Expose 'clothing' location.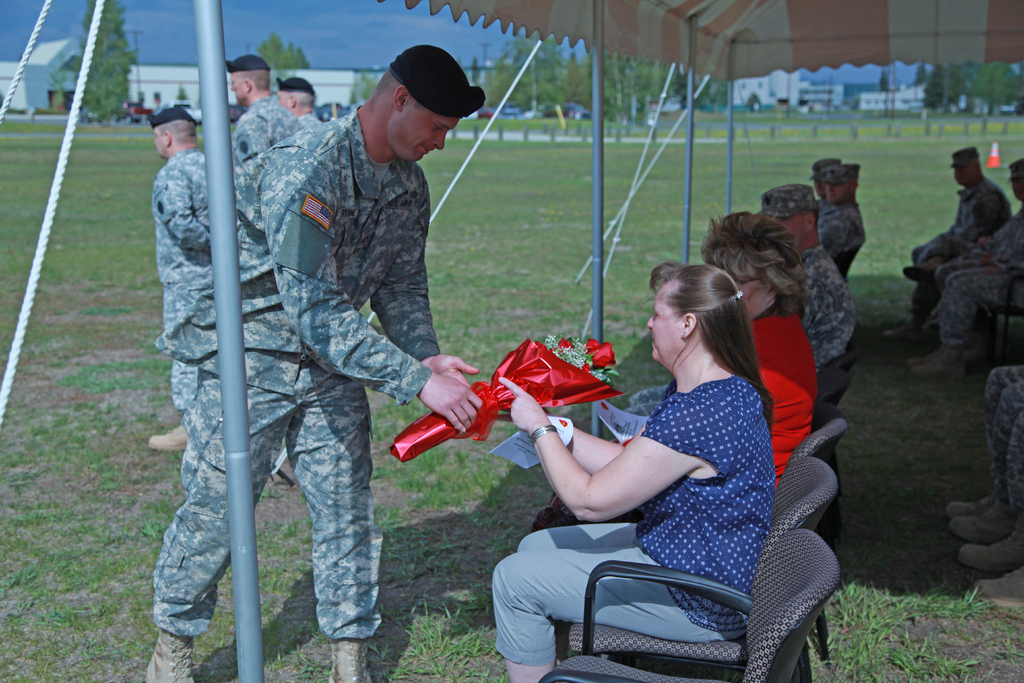
Exposed at <box>949,256,1021,365</box>.
